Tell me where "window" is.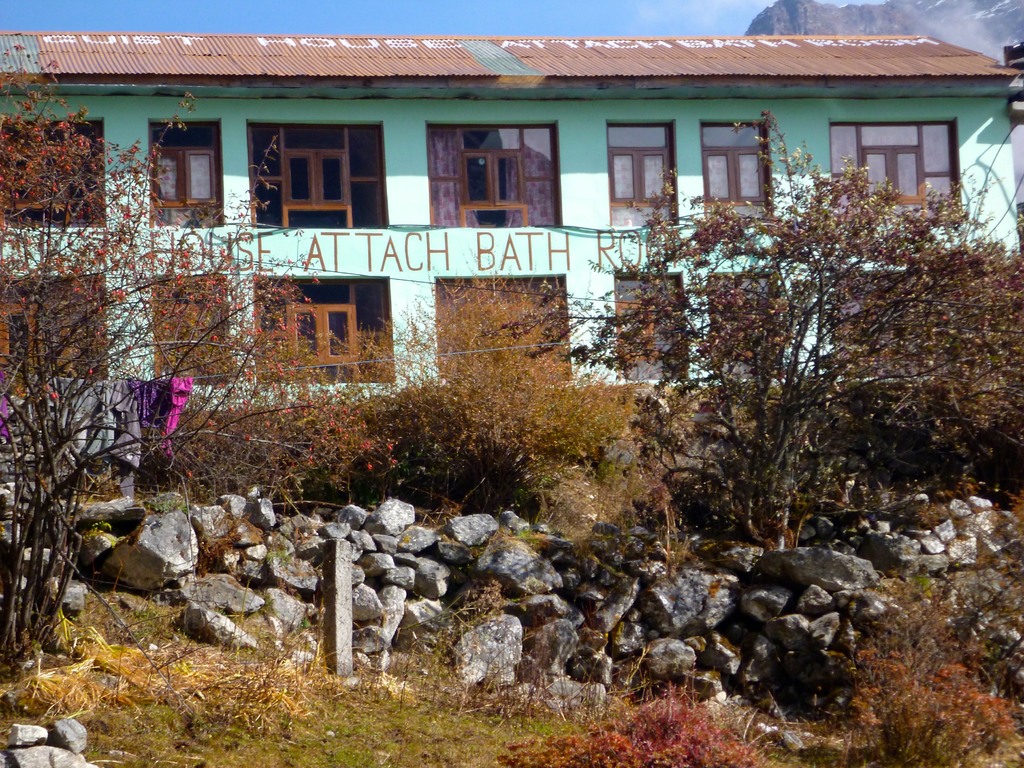
"window" is at 597, 110, 676, 240.
